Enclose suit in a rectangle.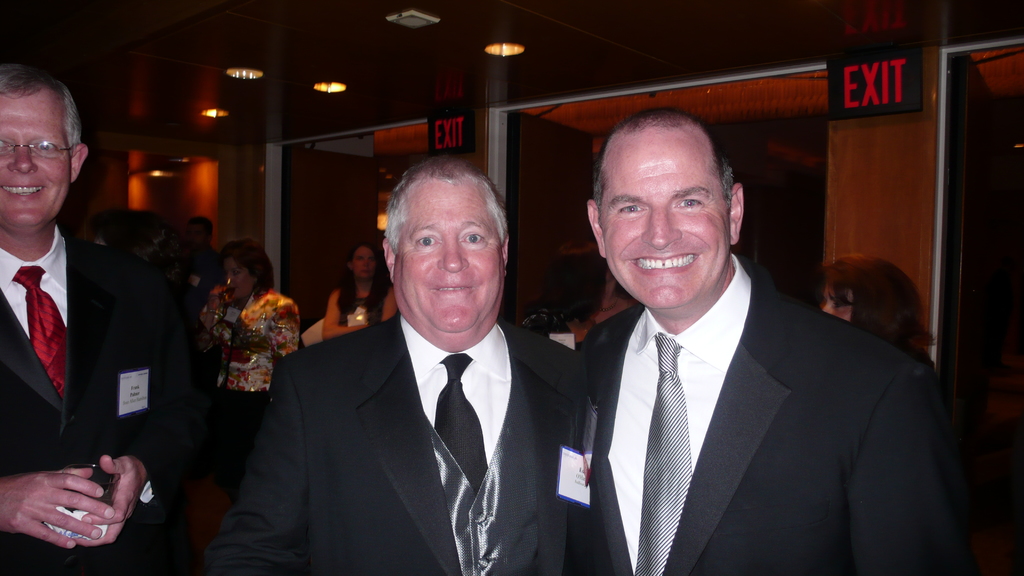
<bbox>0, 236, 202, 575</bbox>.
